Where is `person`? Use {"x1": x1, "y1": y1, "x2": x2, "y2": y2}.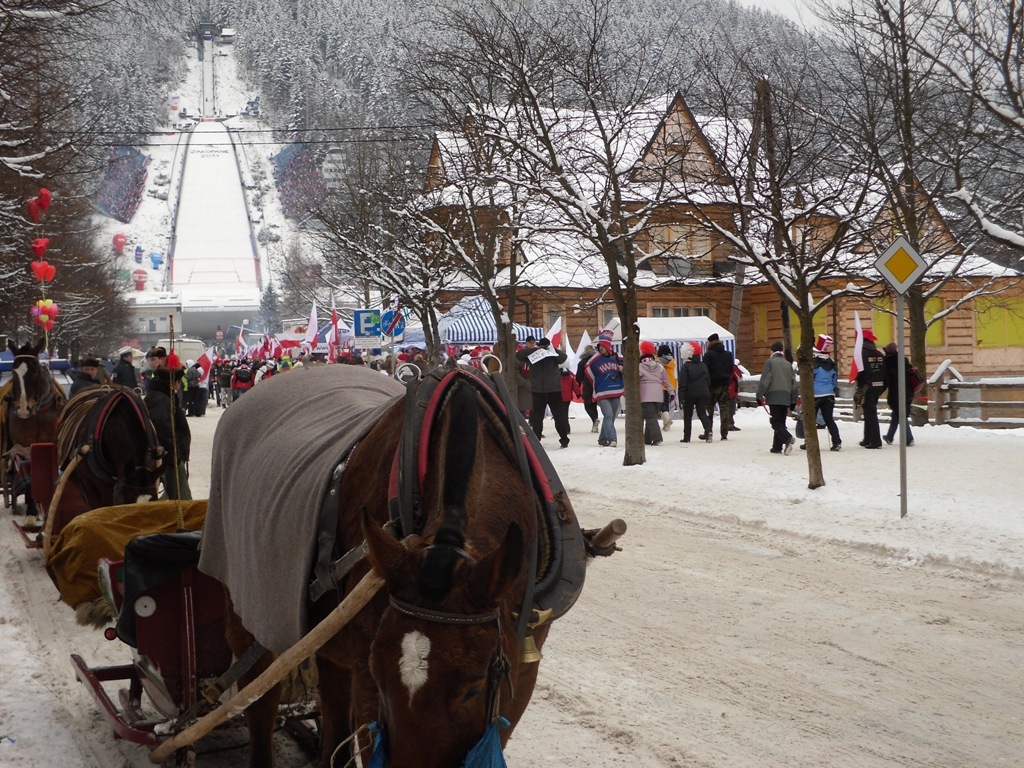
{"x1": 749, "y1": 340, "x2": 802, "y2": 455}.
